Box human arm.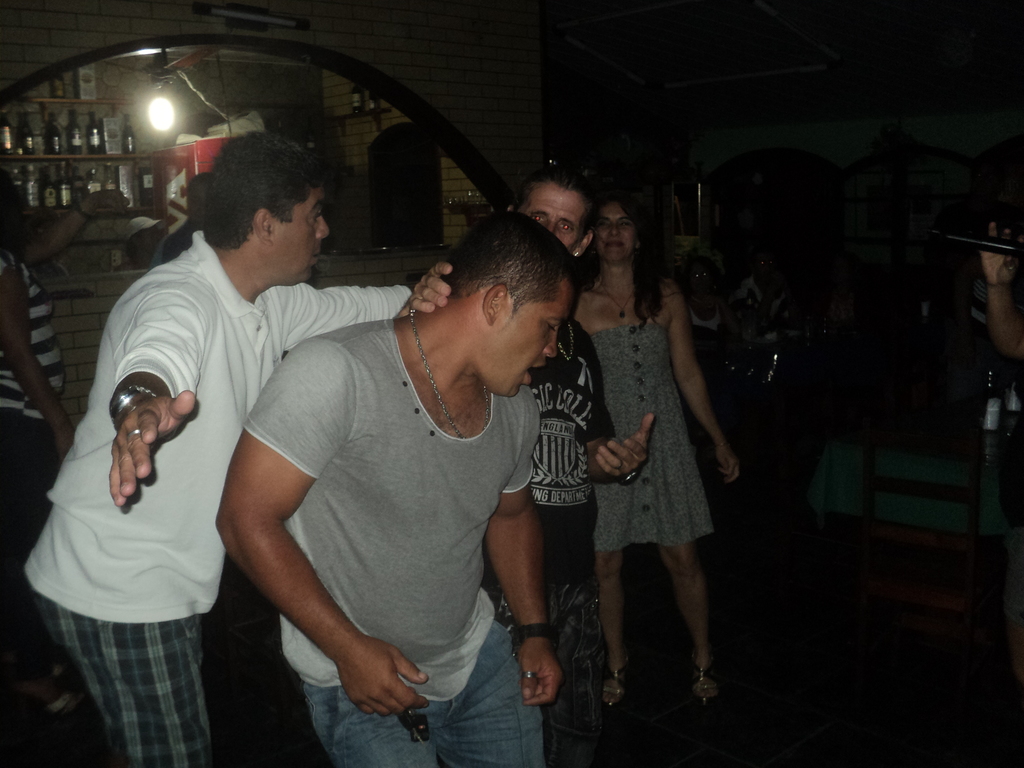
locate(0, 260, 78, 461).
